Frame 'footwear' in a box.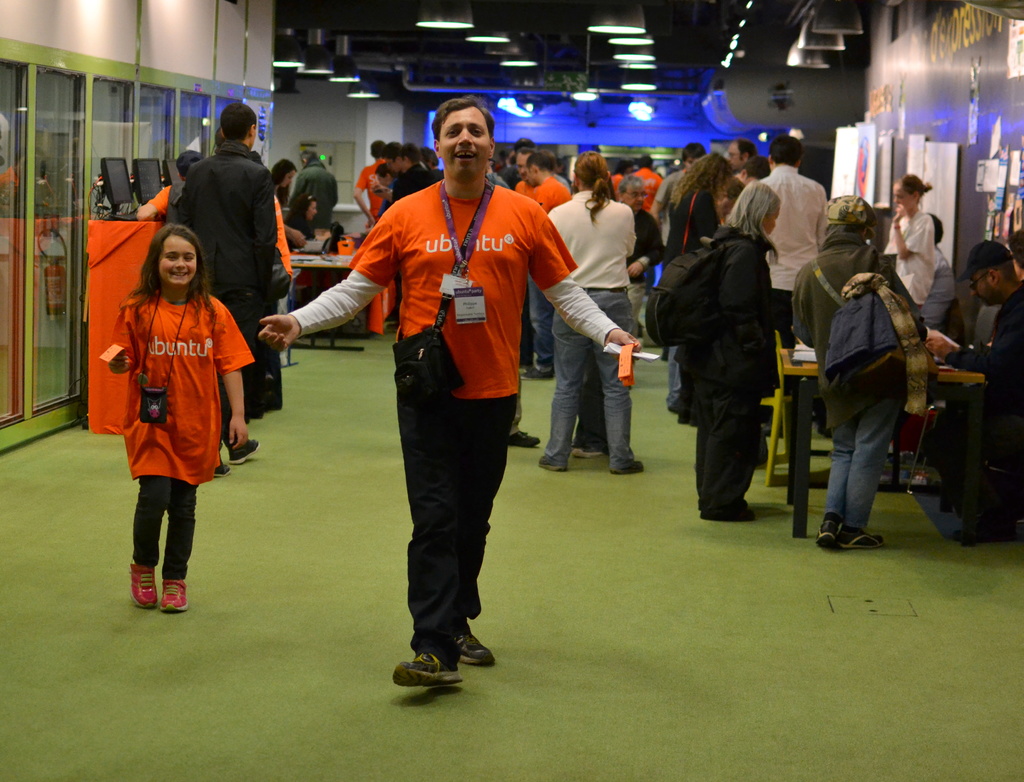
[x1=602, y1=453, x2=649, y2=476].
